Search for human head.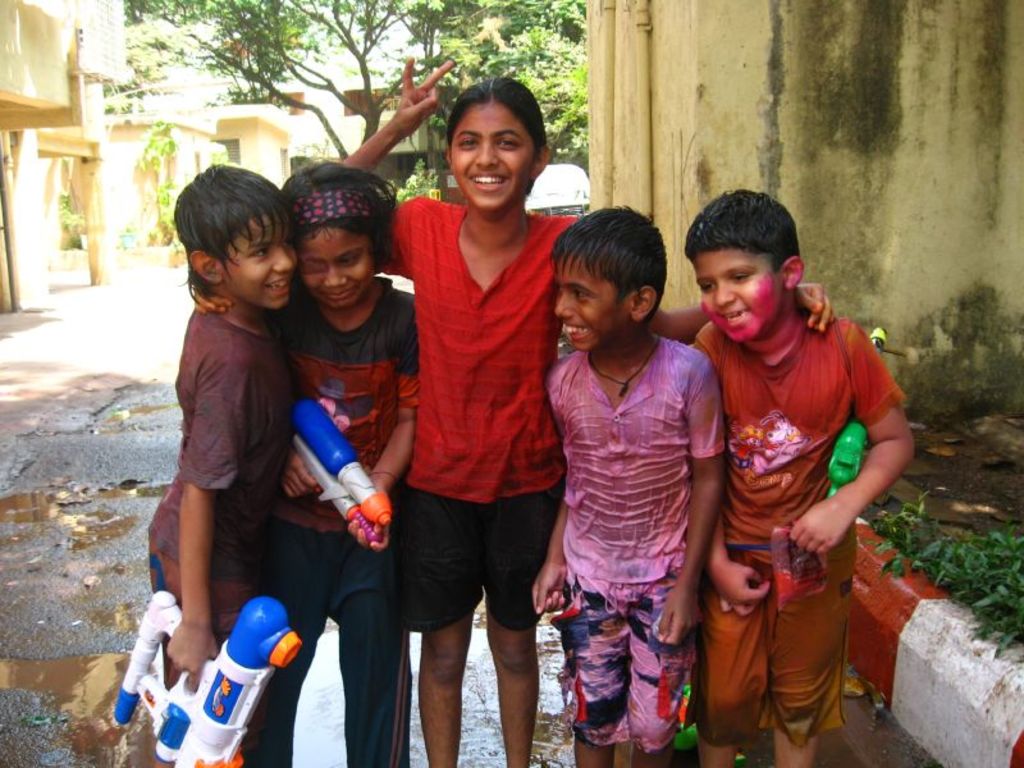
Found at [680, 187, 803, 343].
